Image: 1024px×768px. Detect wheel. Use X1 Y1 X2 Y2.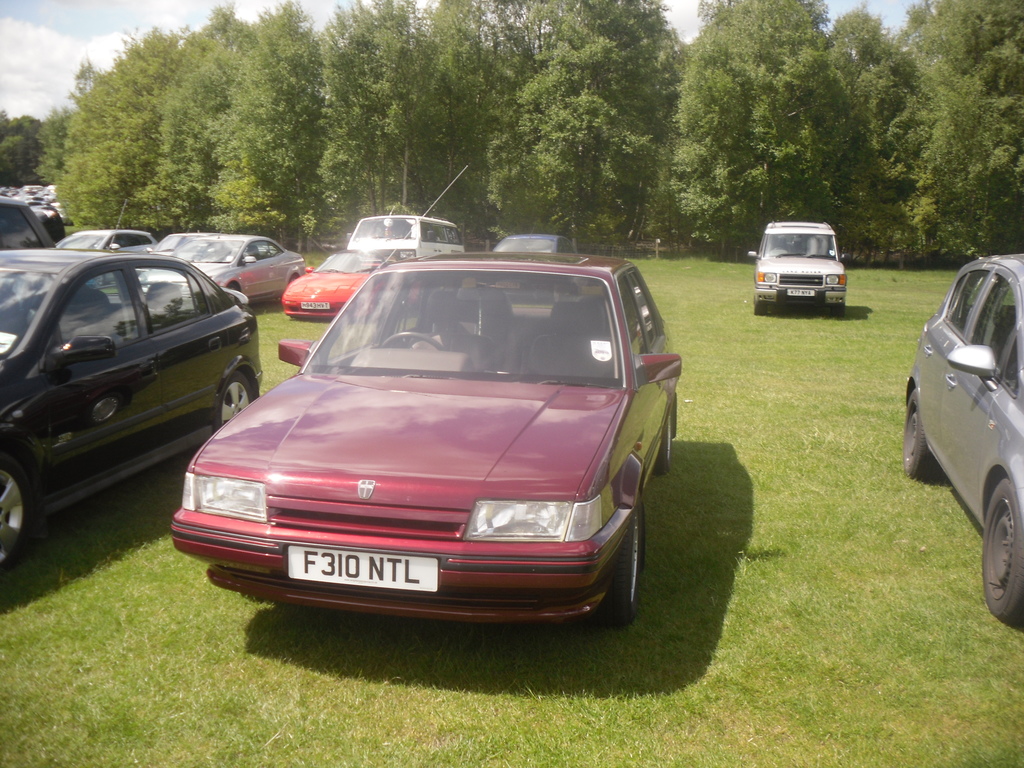
756 299 780 316.
